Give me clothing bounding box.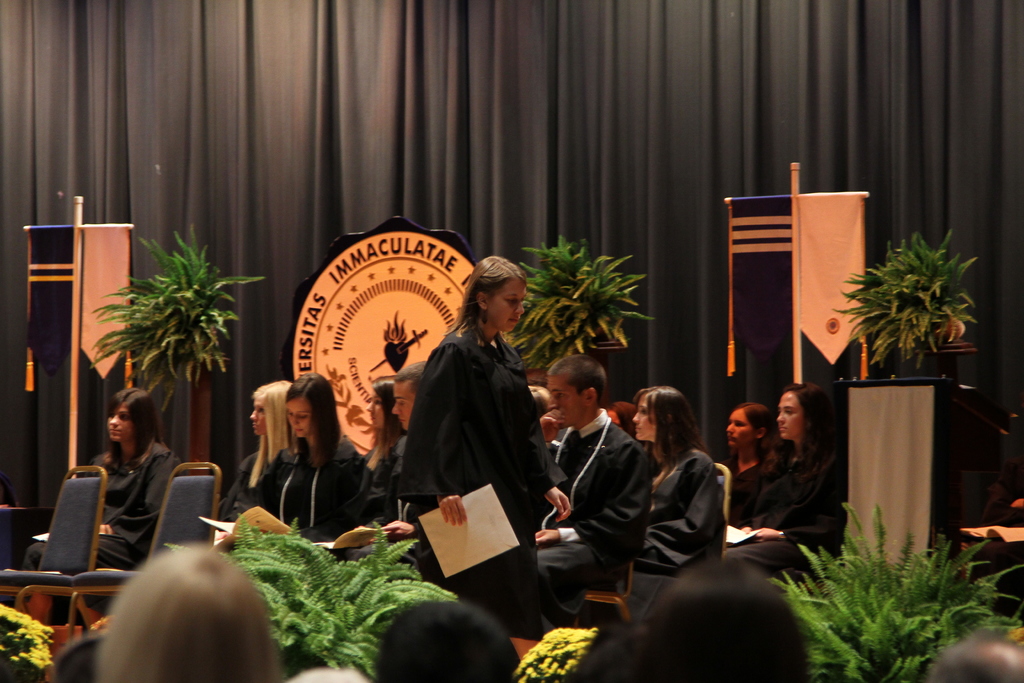
crop(513, 368, 632, 627).
